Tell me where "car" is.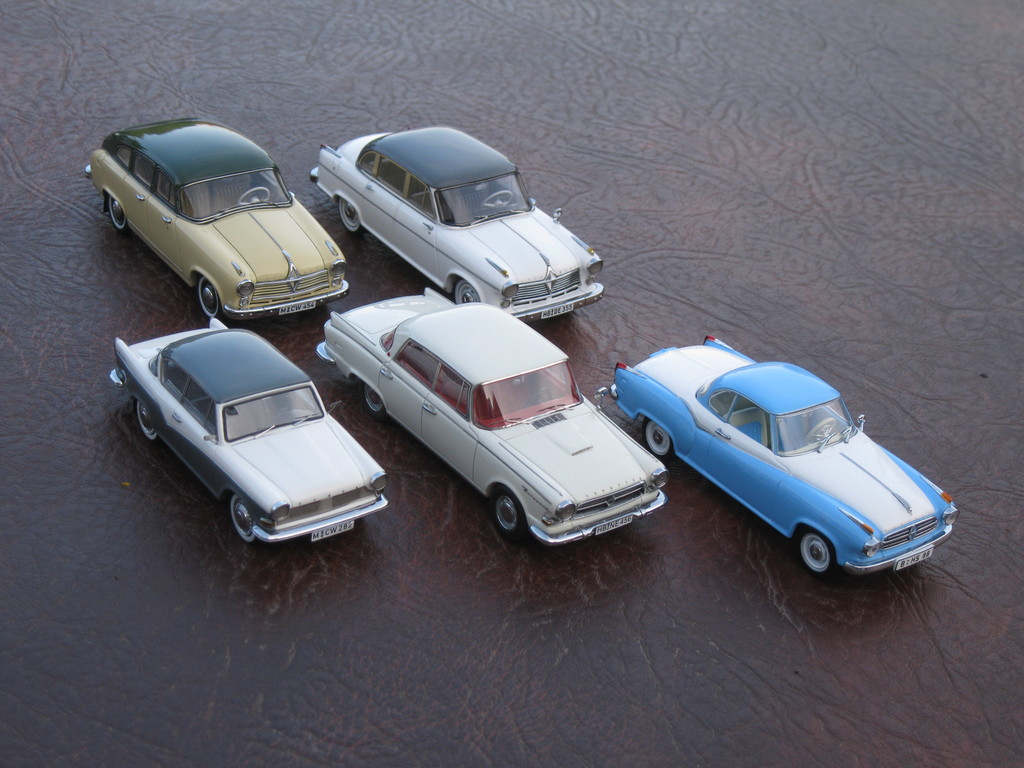
"car" is at [312,280,671,558].
